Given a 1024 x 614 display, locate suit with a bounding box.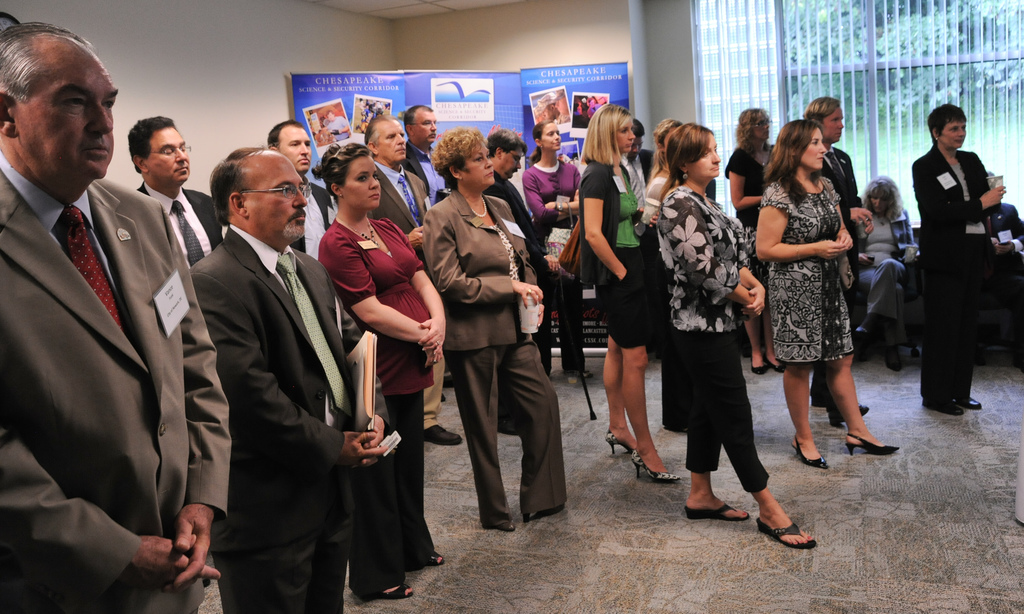
Located: (left=375, top=156, right=430, bottom=434).
